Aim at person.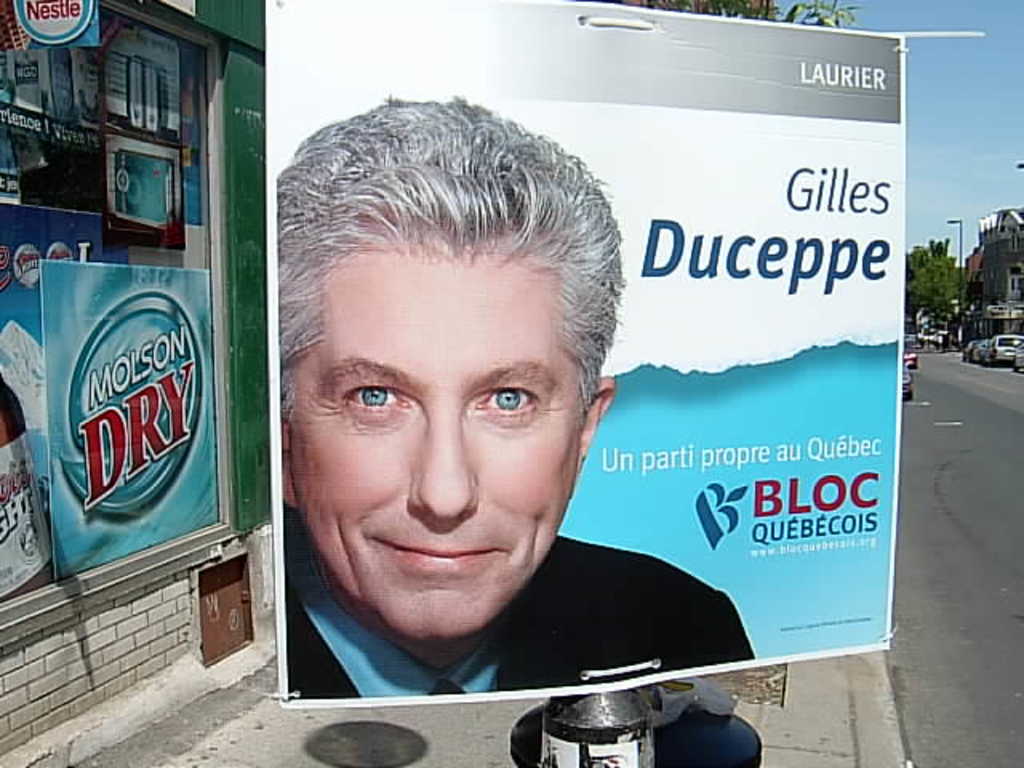
Aimed at <region>245, 123, 760, 728</region>.
